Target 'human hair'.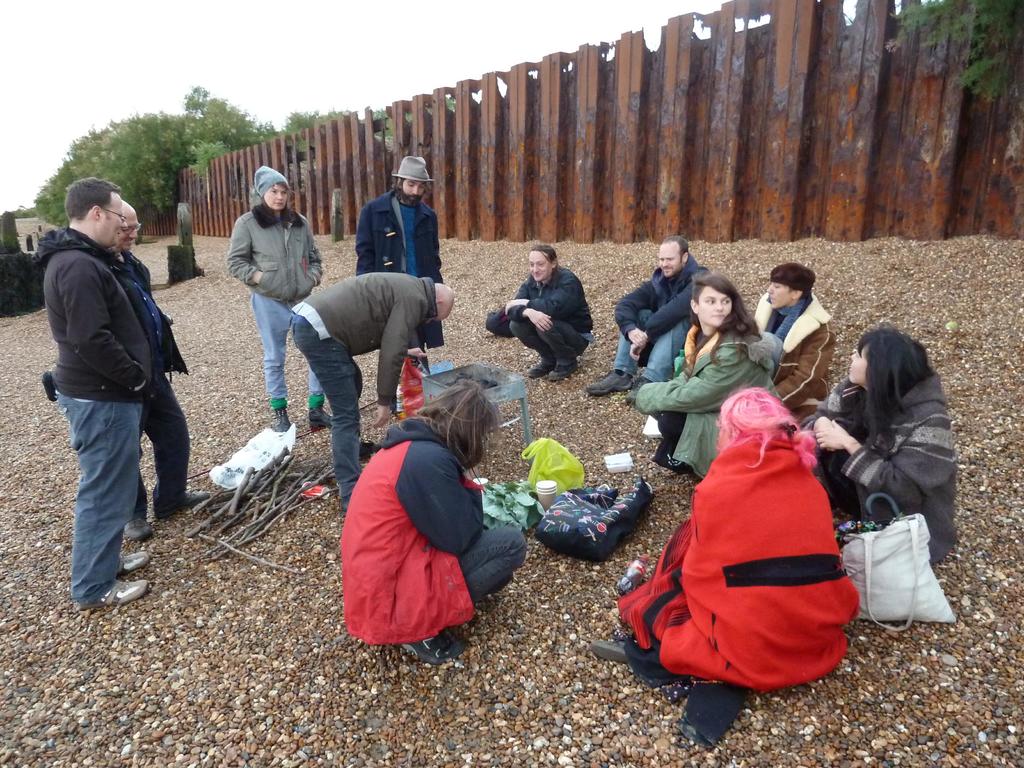
Target region: bbox=[852, 329, 938, 458].
